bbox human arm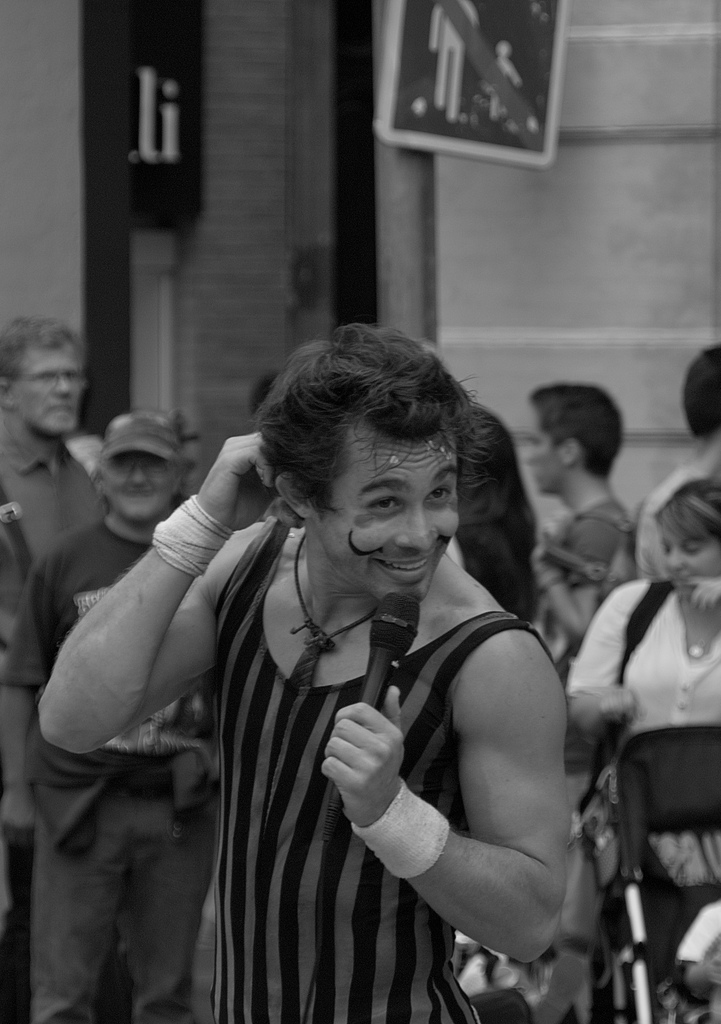
x1=321 y1=626 x2=571 y2=963
